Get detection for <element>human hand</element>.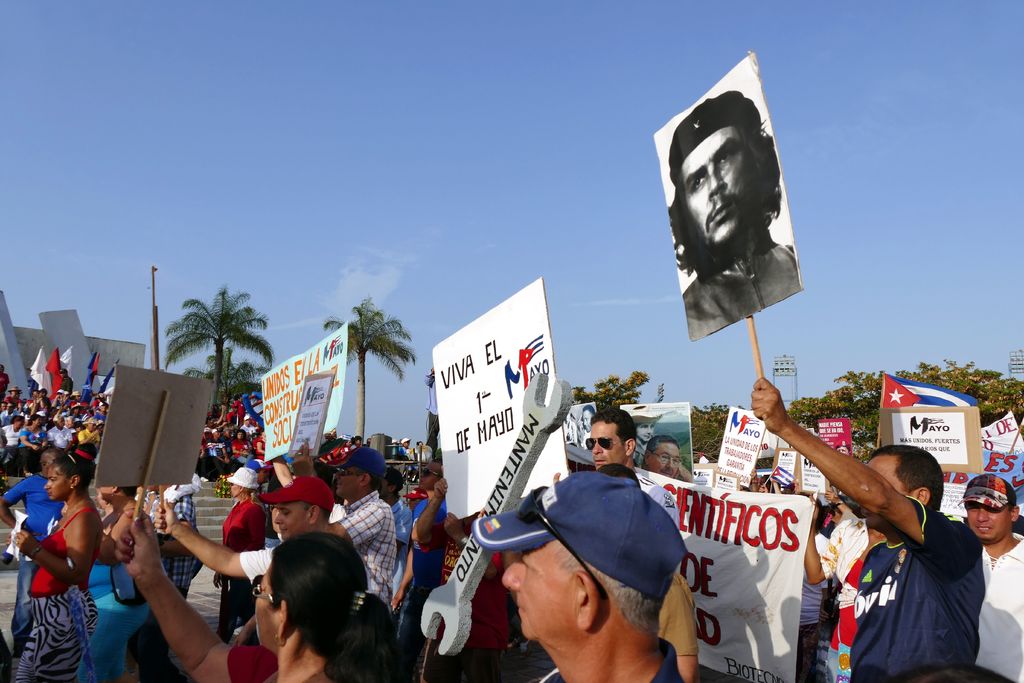
Detection: [93,437,100,448].
